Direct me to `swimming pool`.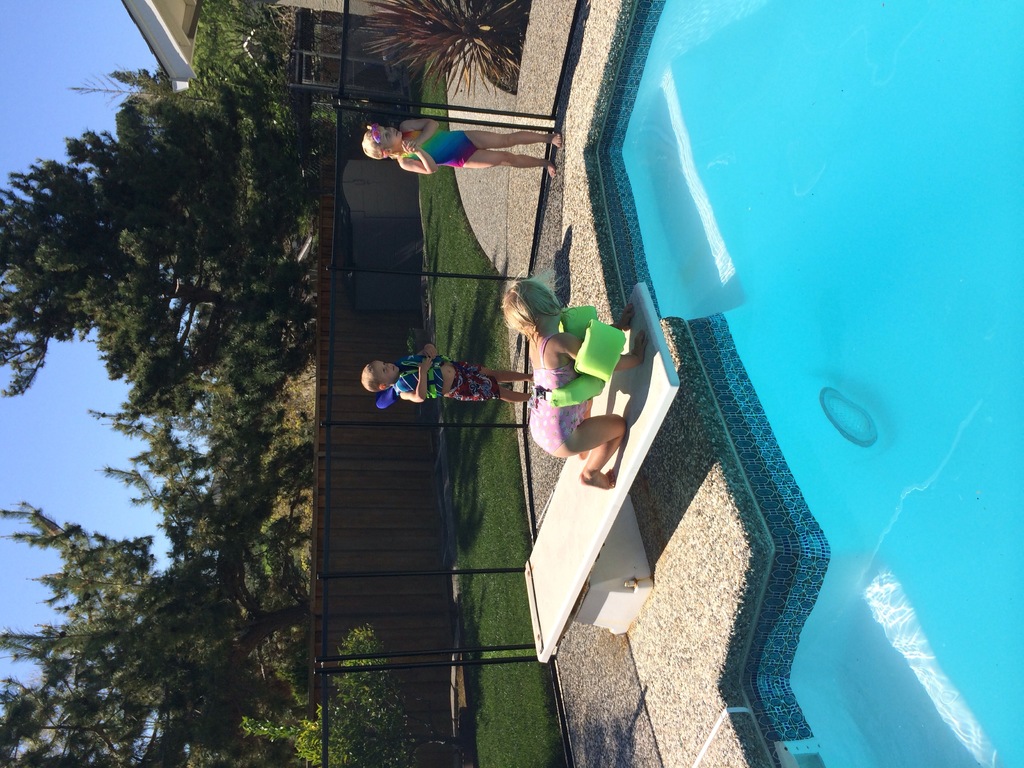
Direction: [592, 0, 1023, 767].
